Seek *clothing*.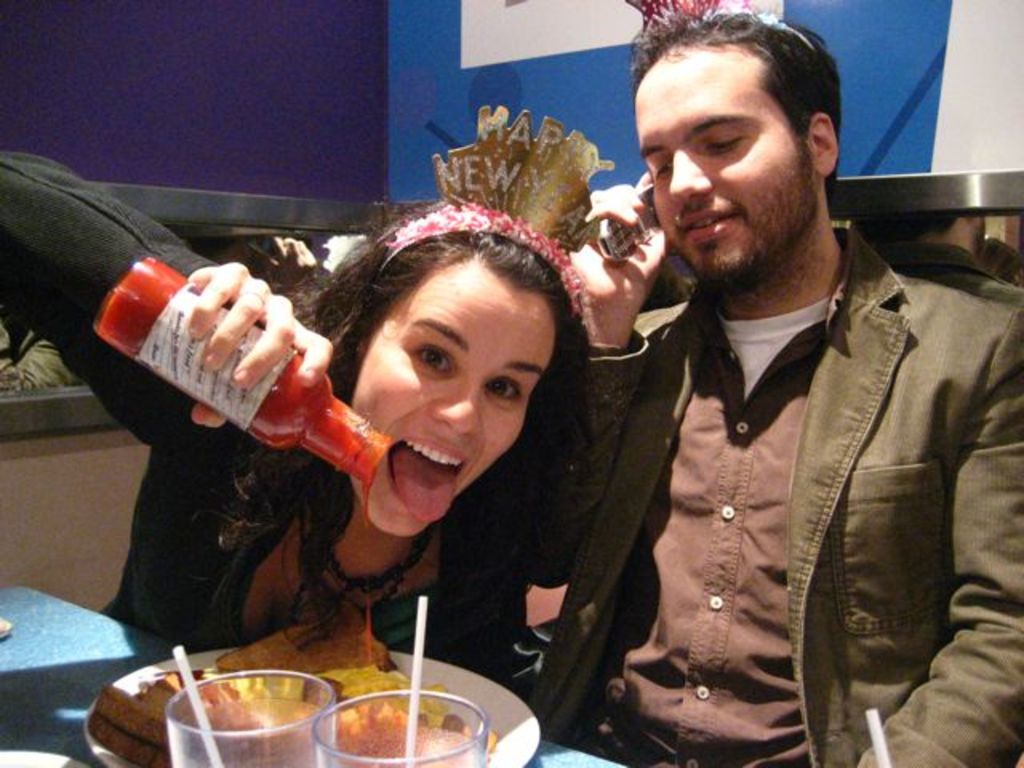
region(0, 150, 530, 672).
